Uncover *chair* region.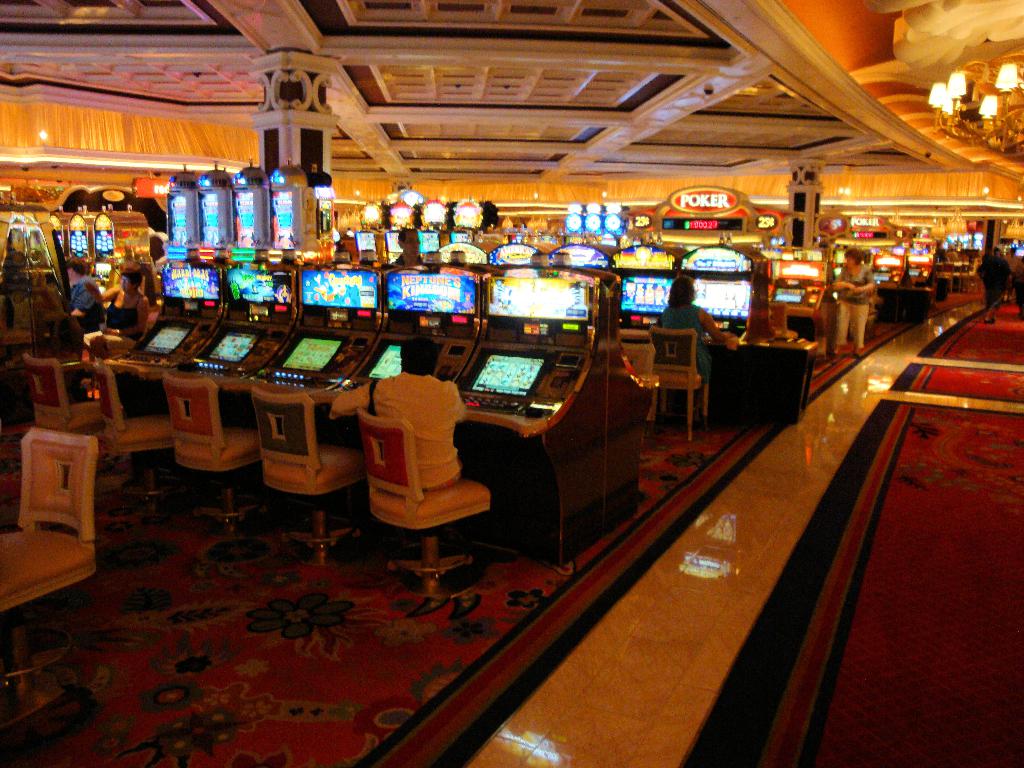
Uncovered: [771, 303, 797, 341].
